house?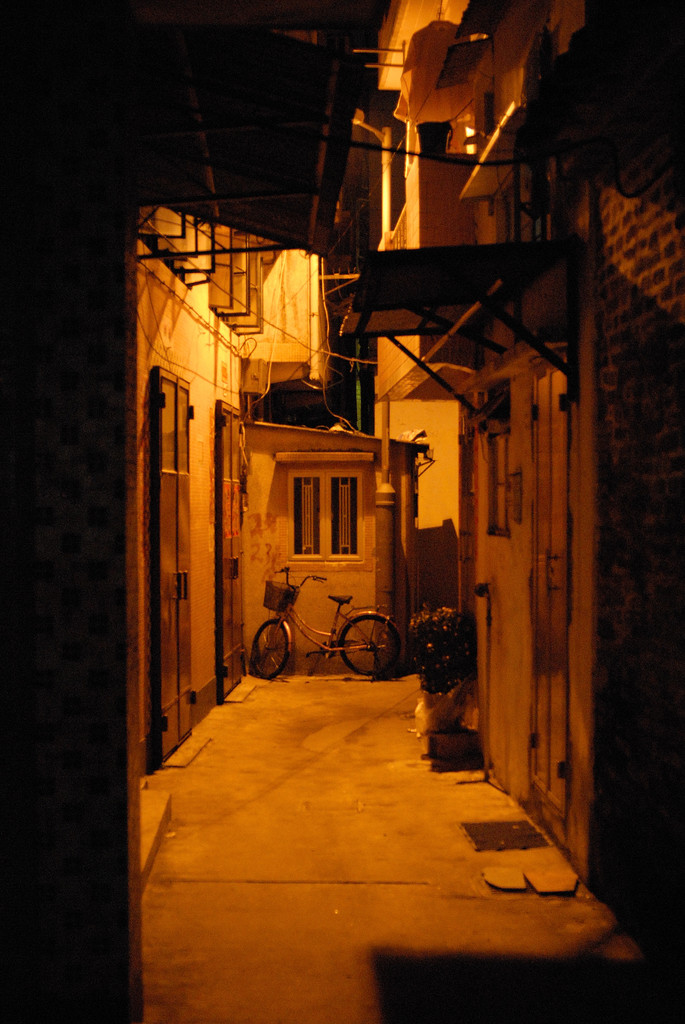
331, 0, 684, 886
